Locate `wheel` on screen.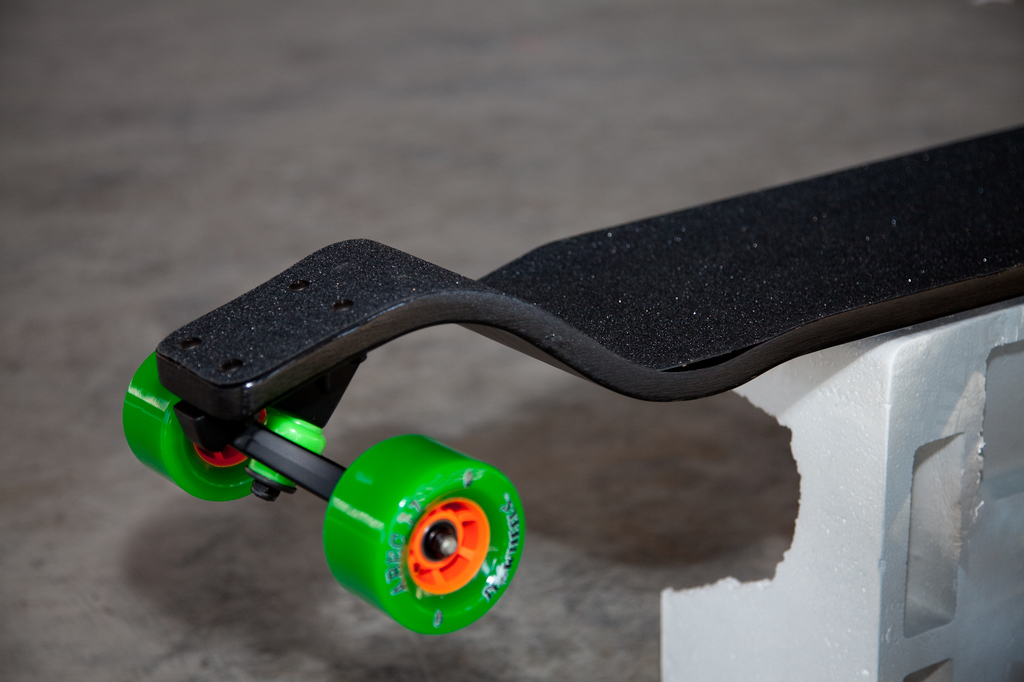
On screen at bbox=[320, 434, 529, 640].
